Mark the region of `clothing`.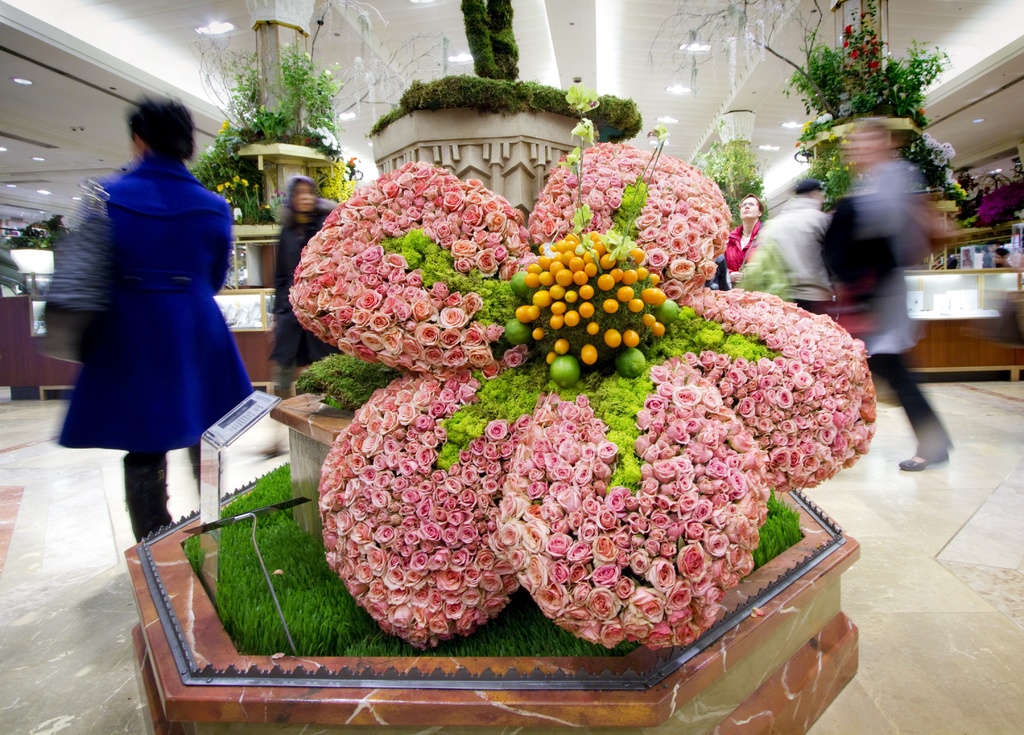
Region: 269,175,334,459.
